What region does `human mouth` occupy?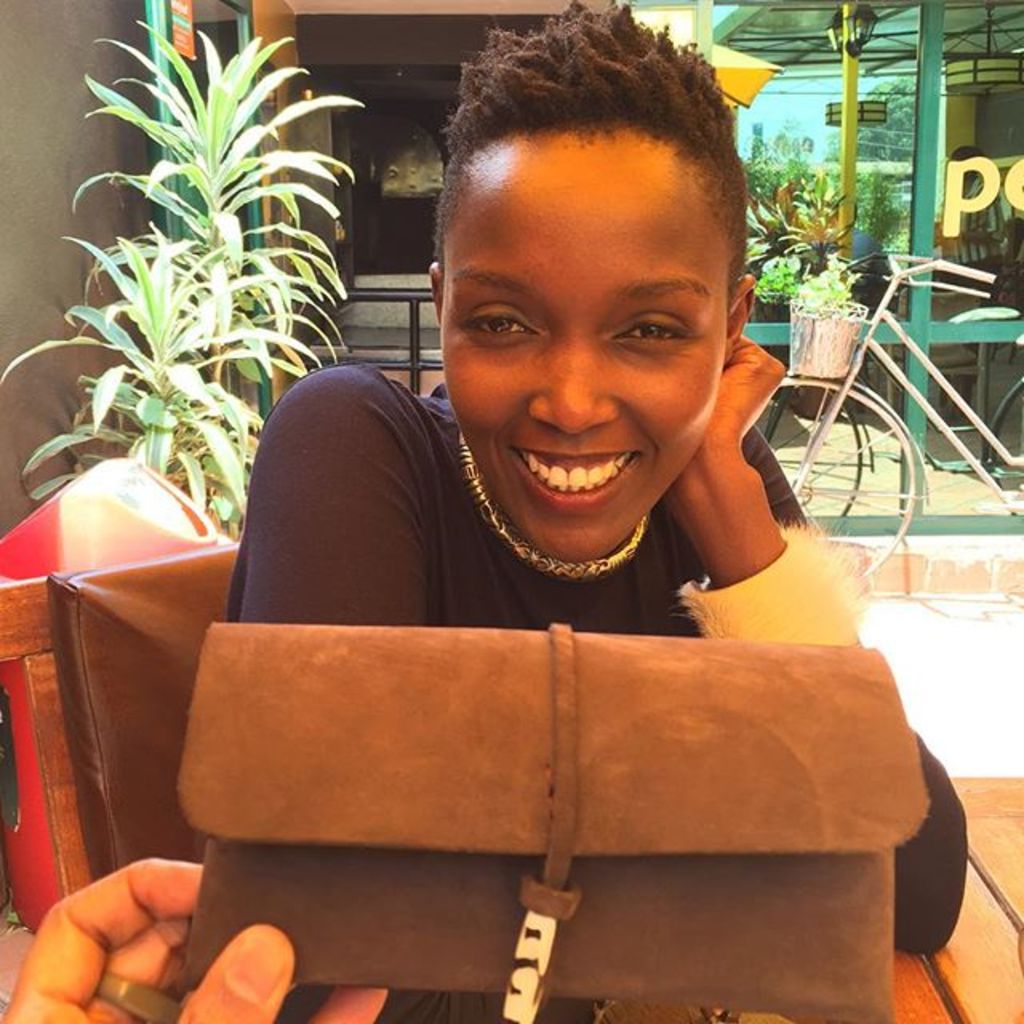
box=[512, 450, 637, 509].
